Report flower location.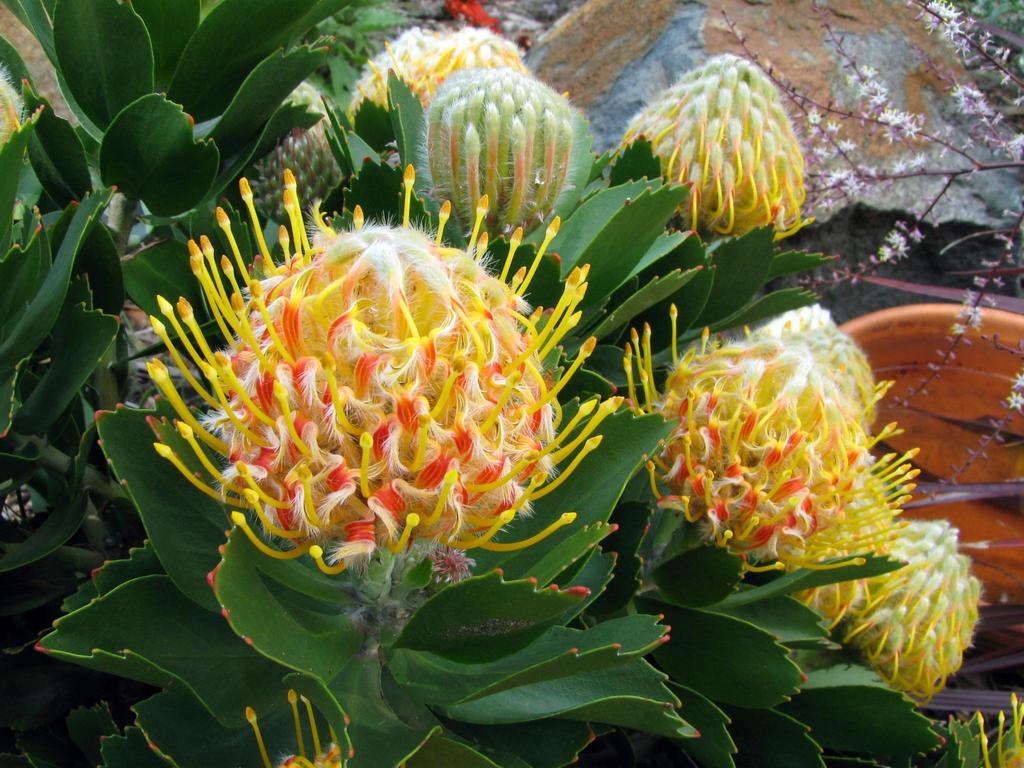
Report: Rect(343, 26, 531, 130).
